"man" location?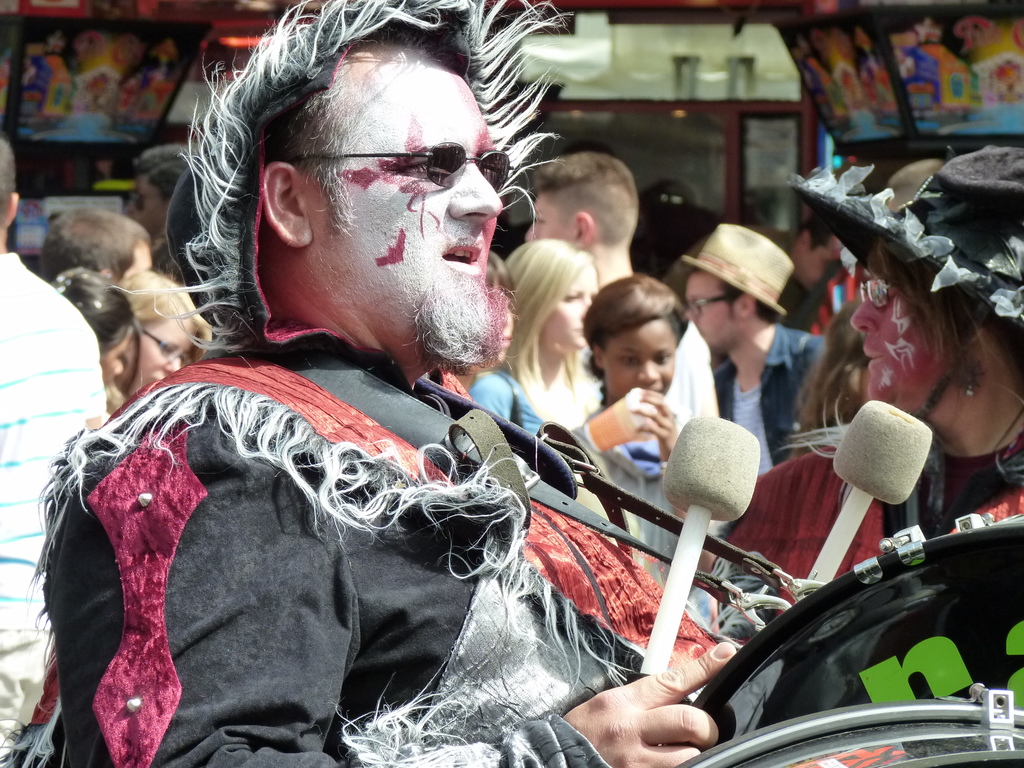
[x1=48, y1=200, x2=156, y2=276]
